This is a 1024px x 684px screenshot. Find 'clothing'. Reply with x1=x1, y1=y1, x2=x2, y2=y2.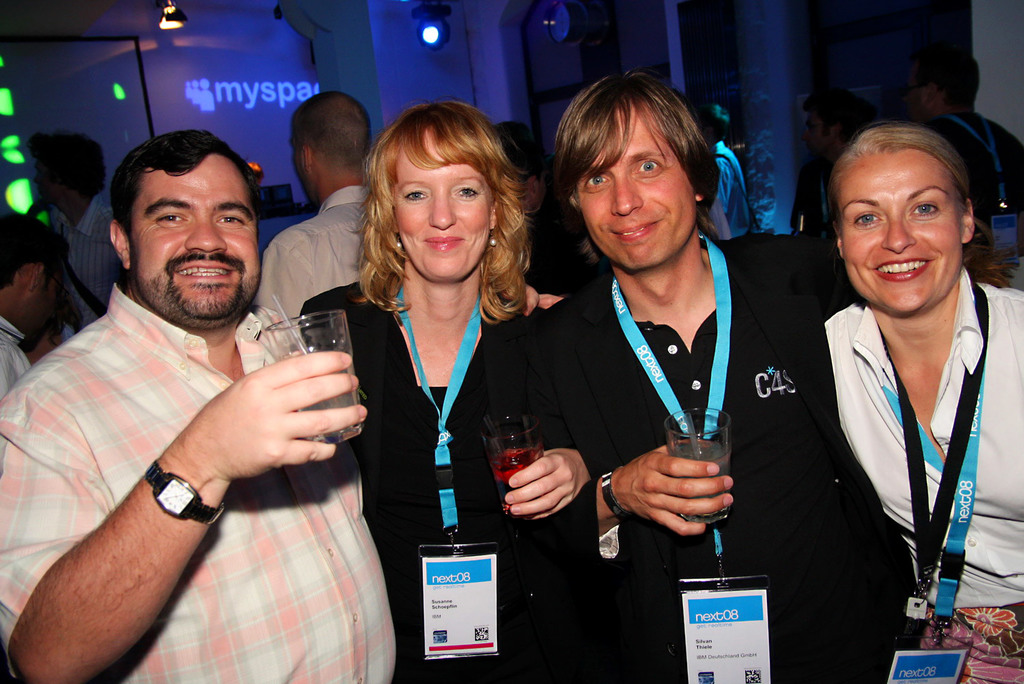
x1=711, y1=142, x2=751, y2=232.
